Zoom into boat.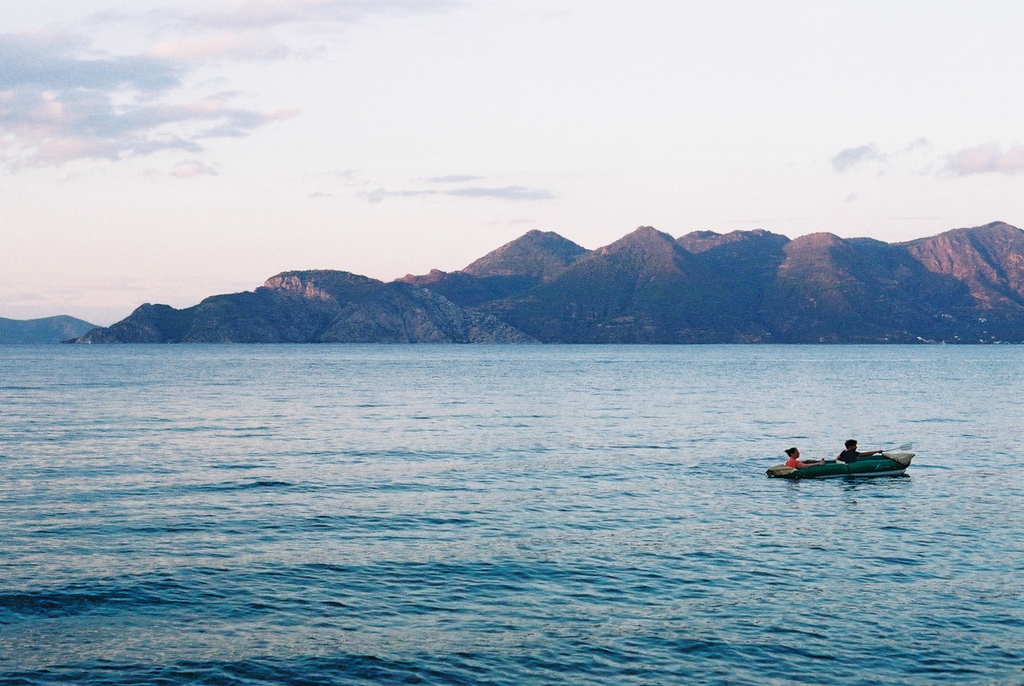
Zoom target: {"left": 765, "top": 450, "right": 916, "bottom": 482}.
